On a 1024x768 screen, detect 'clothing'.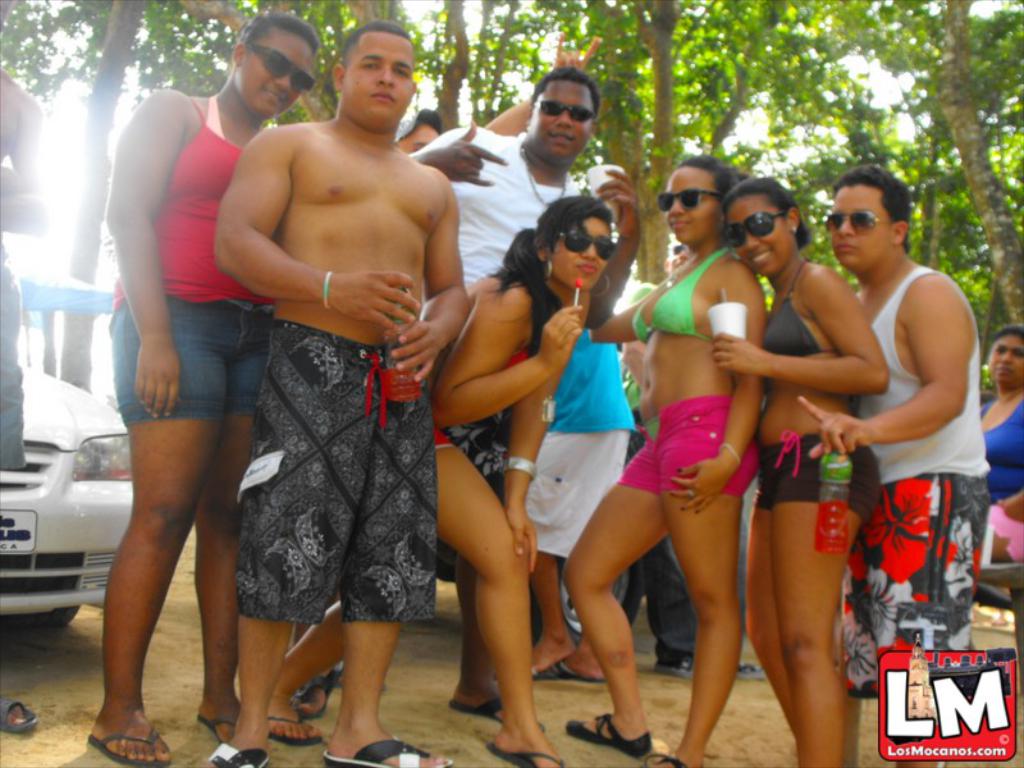
<bbox>986, 383, 1023, 582</bbox>.
